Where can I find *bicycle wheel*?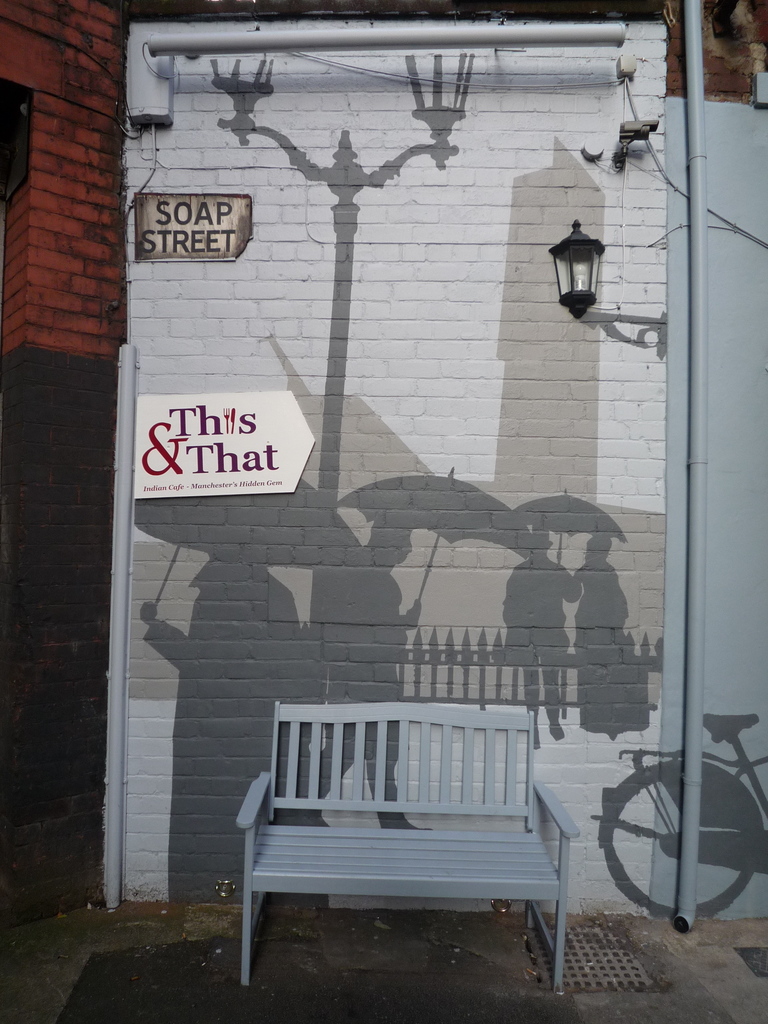
You can find it at {"x1": 607, "y1": 758, "x2": 760, "y2": 918}.
